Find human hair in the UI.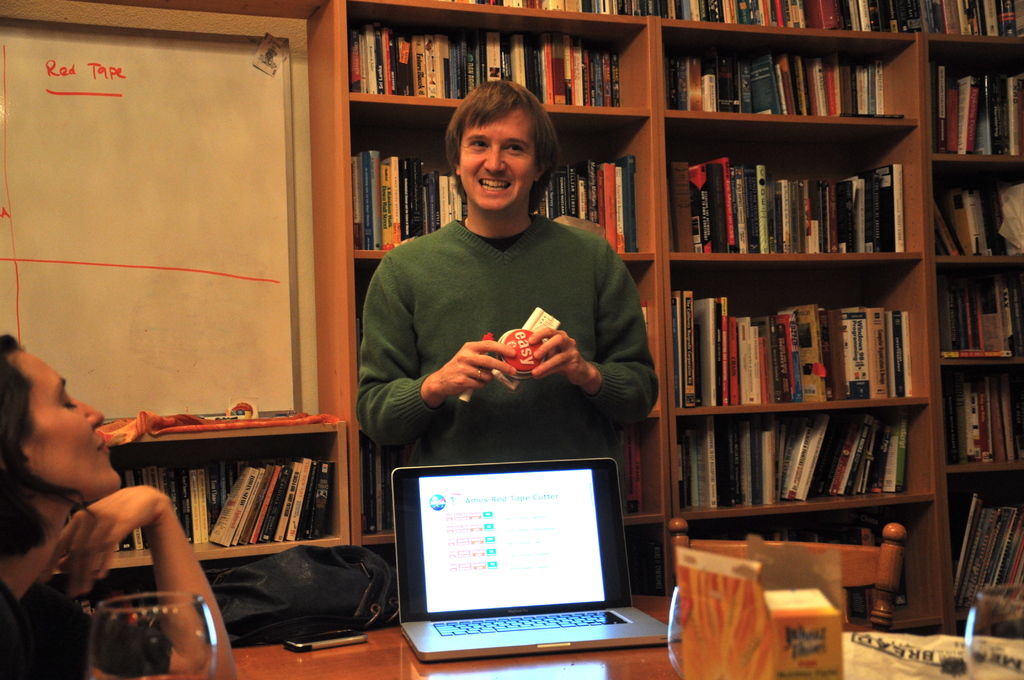
UI element at BBox(439, 69, 556, 204).
